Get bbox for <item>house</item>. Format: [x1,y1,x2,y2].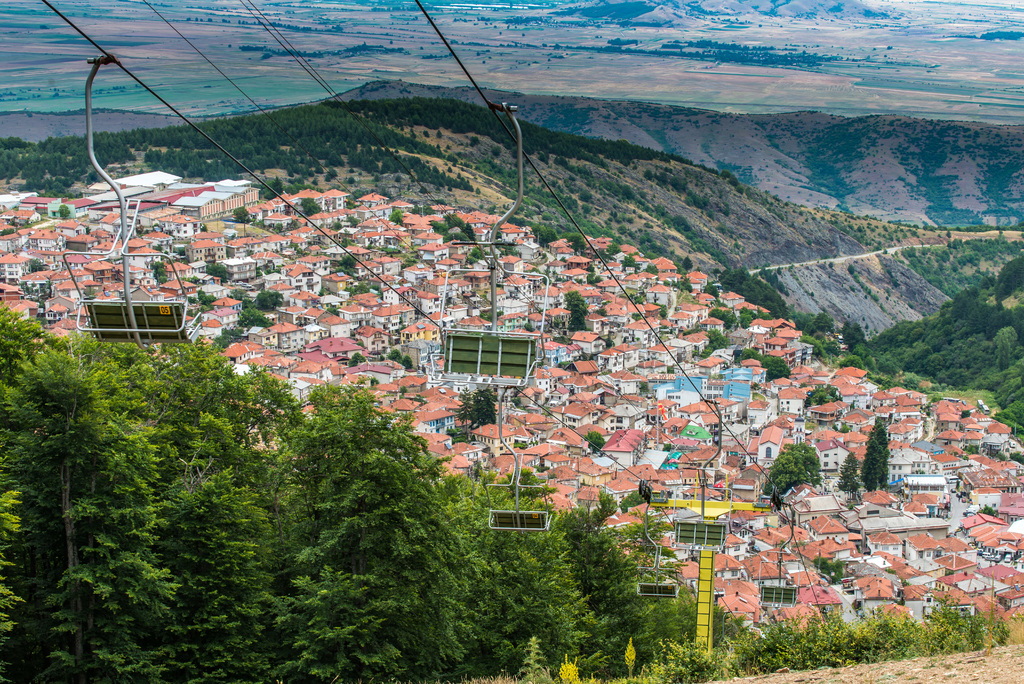
[519,403,548,436].
